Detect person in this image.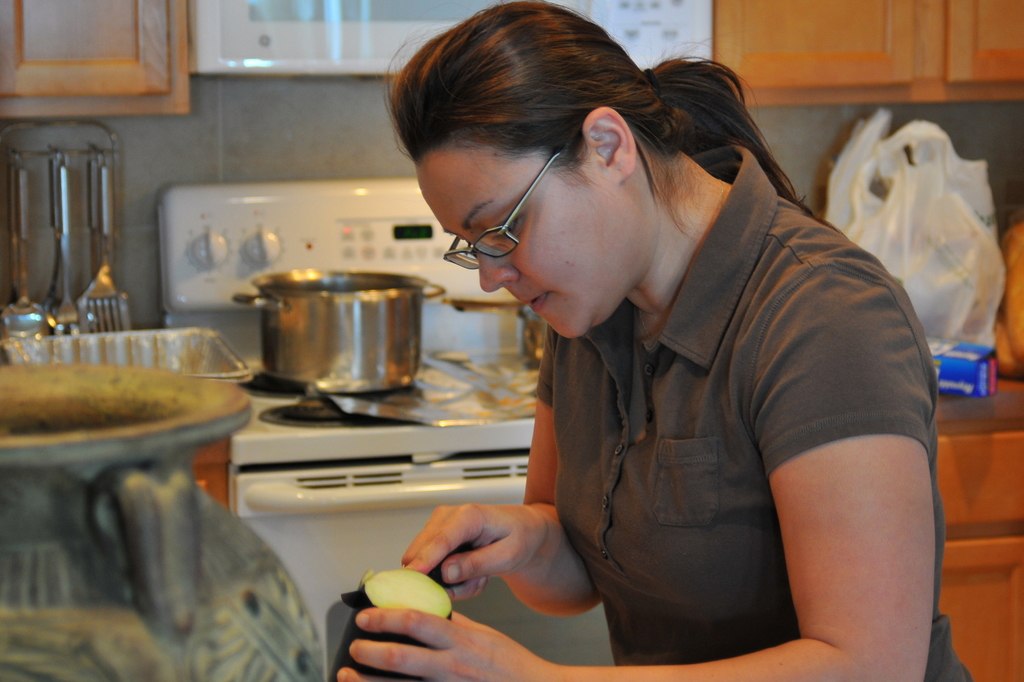
Detection: 301,60,945,665.
